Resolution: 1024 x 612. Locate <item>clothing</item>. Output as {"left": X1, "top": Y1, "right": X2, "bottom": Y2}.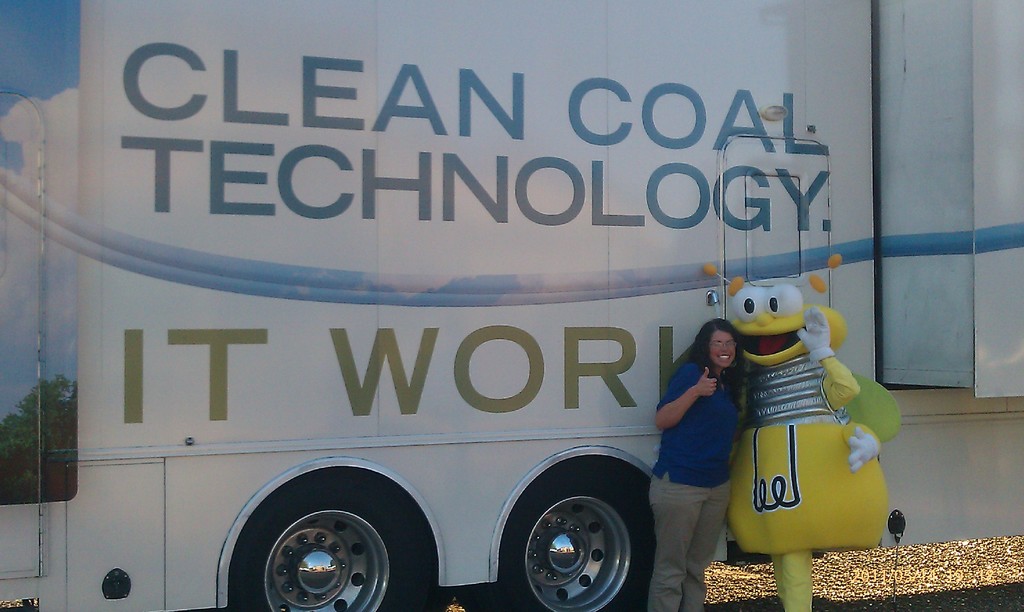
{"left": 650, "top": 471, "right": 739, "bottom": 611}.
